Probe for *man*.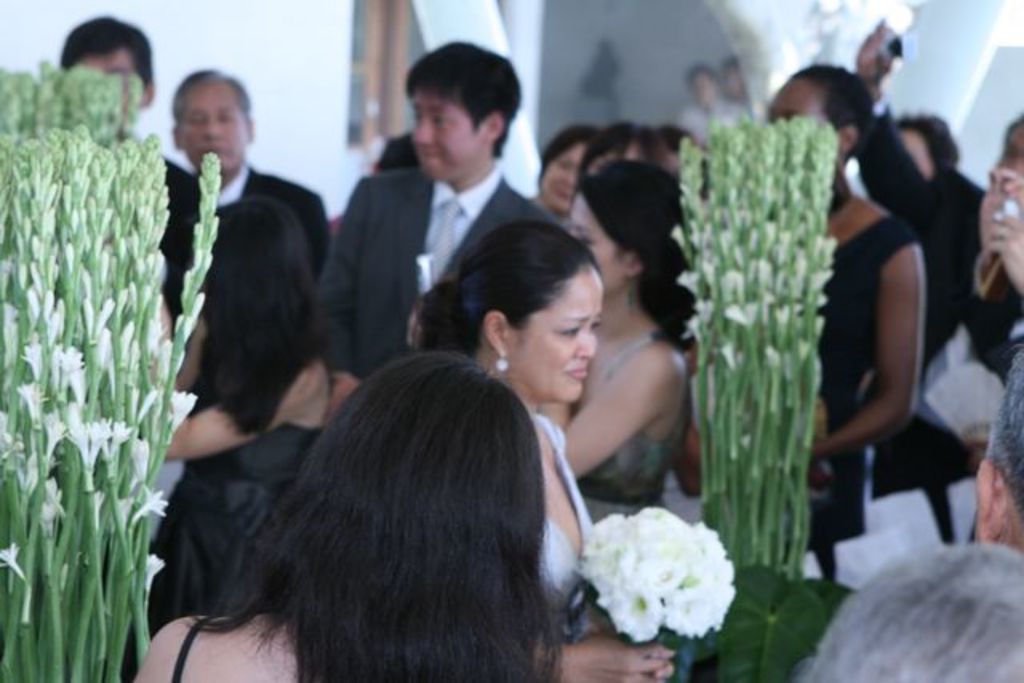
Probe result: x1=312 y1=64 x2=586 y2=373.
